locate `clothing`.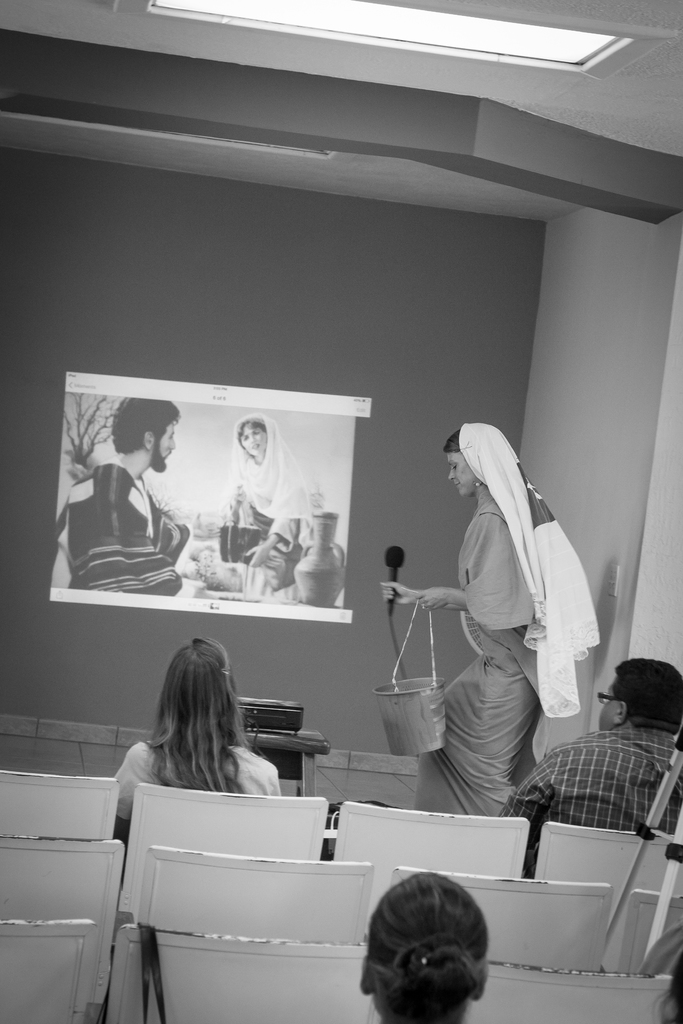
Bounding box: rect(57, 451, 190, 600).
